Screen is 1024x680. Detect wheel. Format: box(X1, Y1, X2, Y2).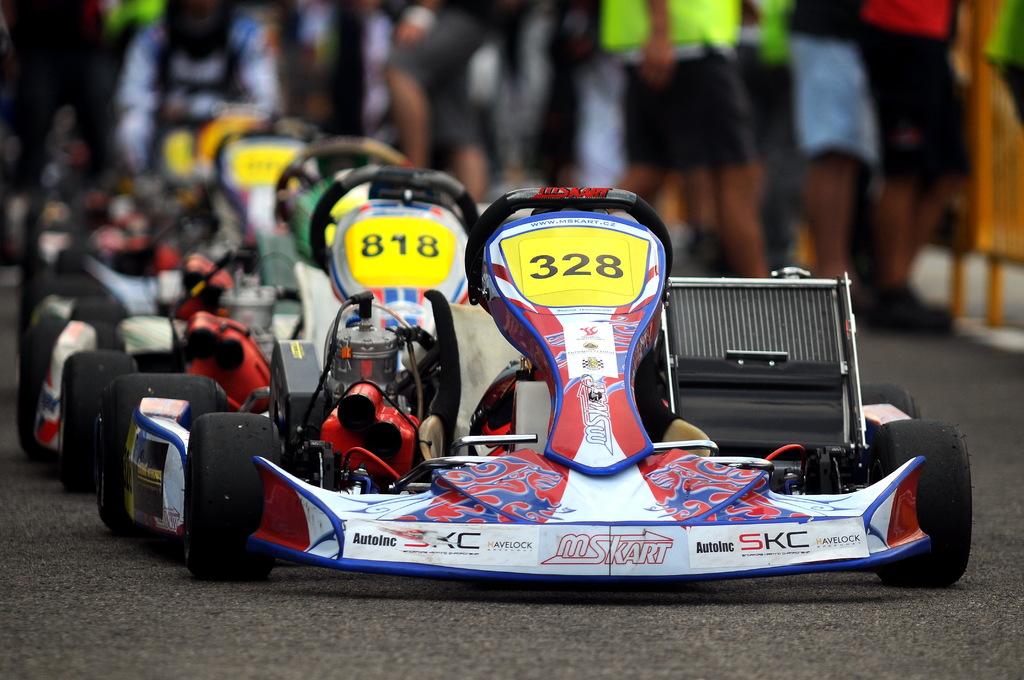
box(857, 383, 920, 419).
